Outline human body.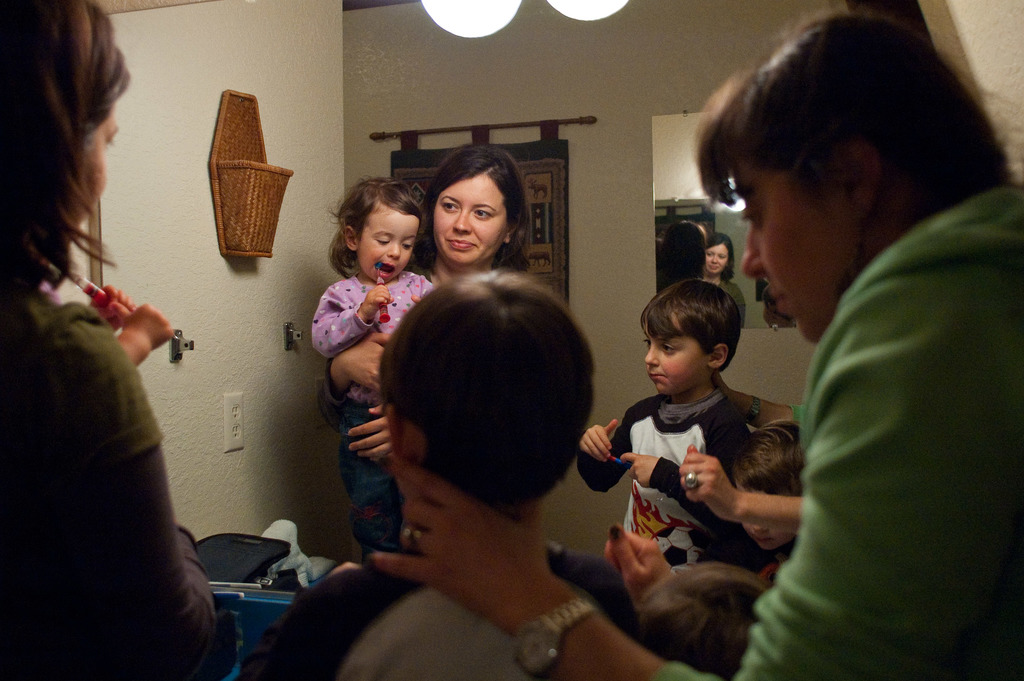
Outline: x1=596 y1=305 x2=792 y2=664.
